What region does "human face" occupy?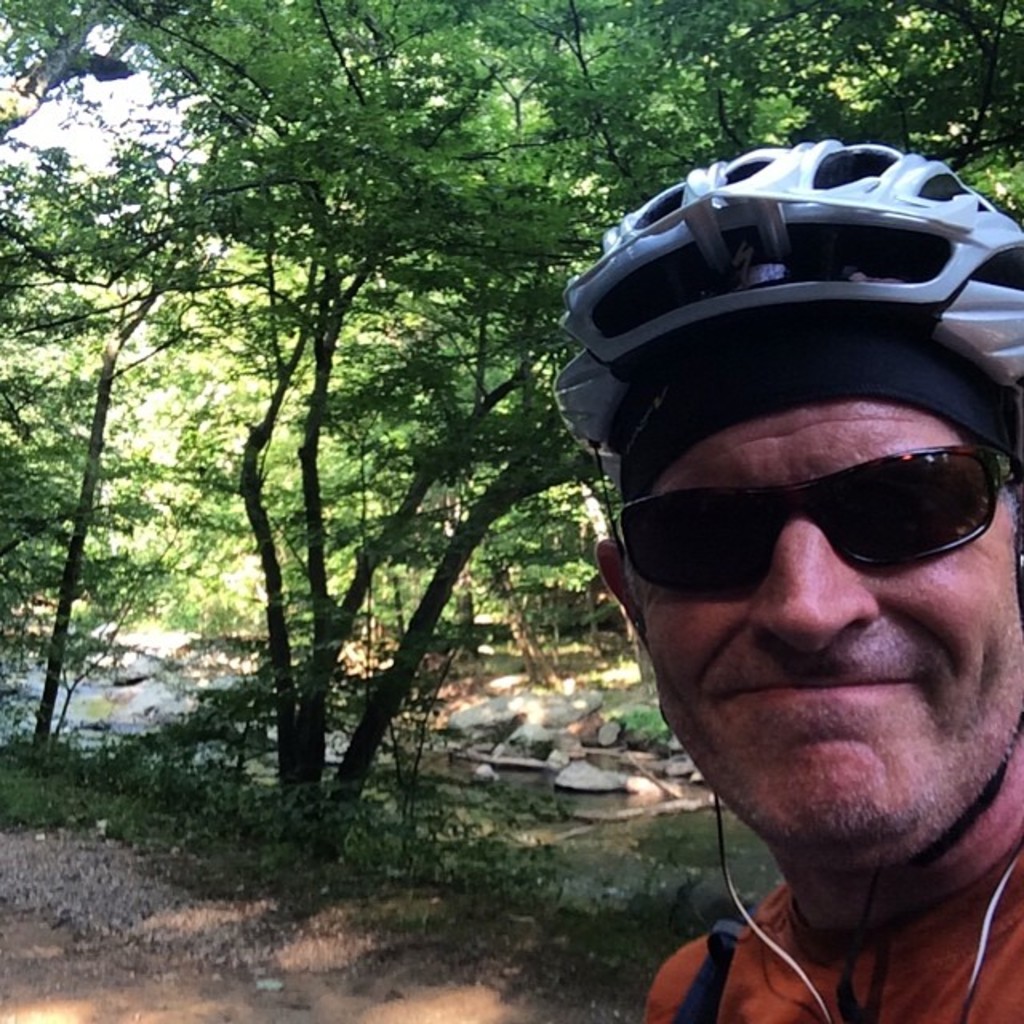
<region>592, 403, 1022, 885</region>.
